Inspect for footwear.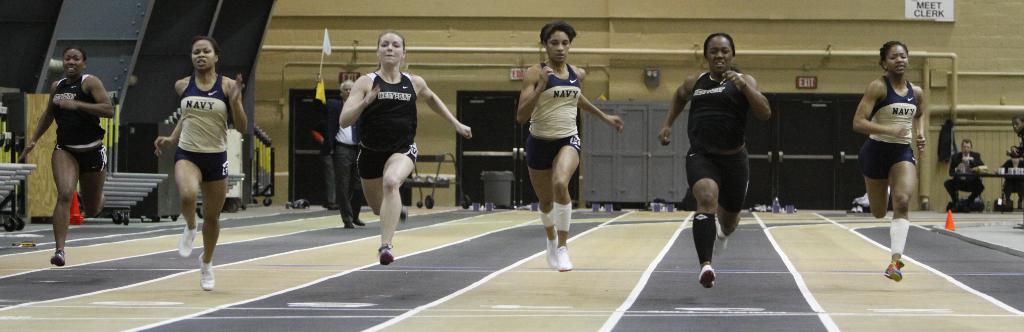
Inspection: select_region(883, 255, 904, 283).
